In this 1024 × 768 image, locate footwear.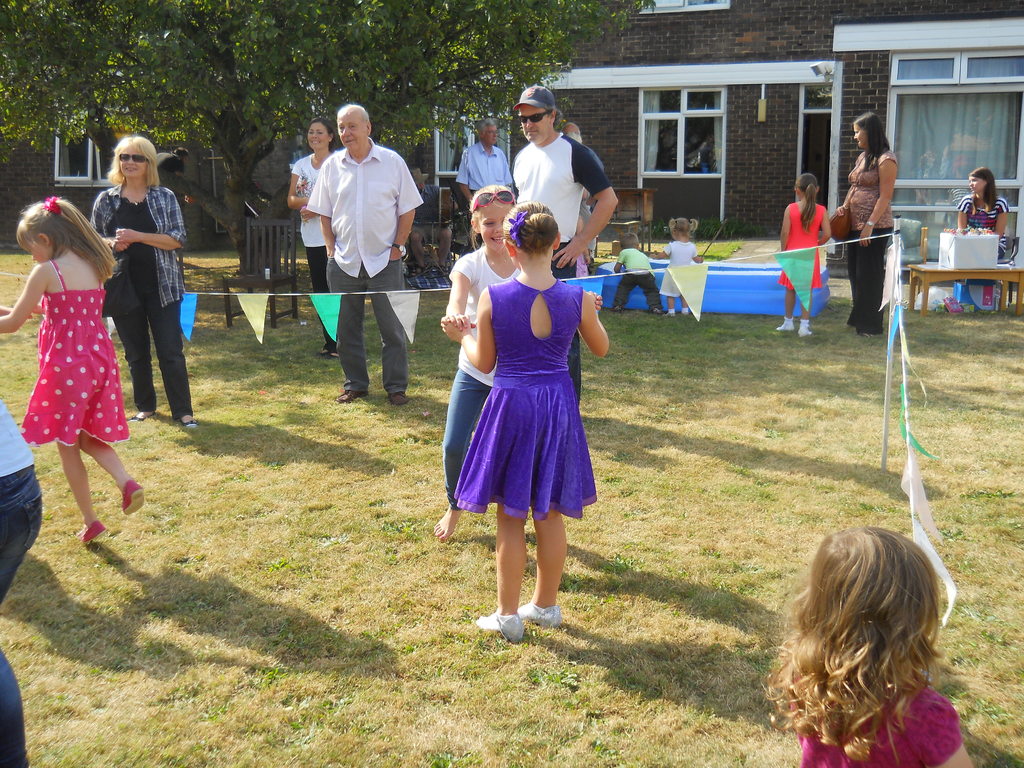
Bounding box: [130, 412, 155, 422].
